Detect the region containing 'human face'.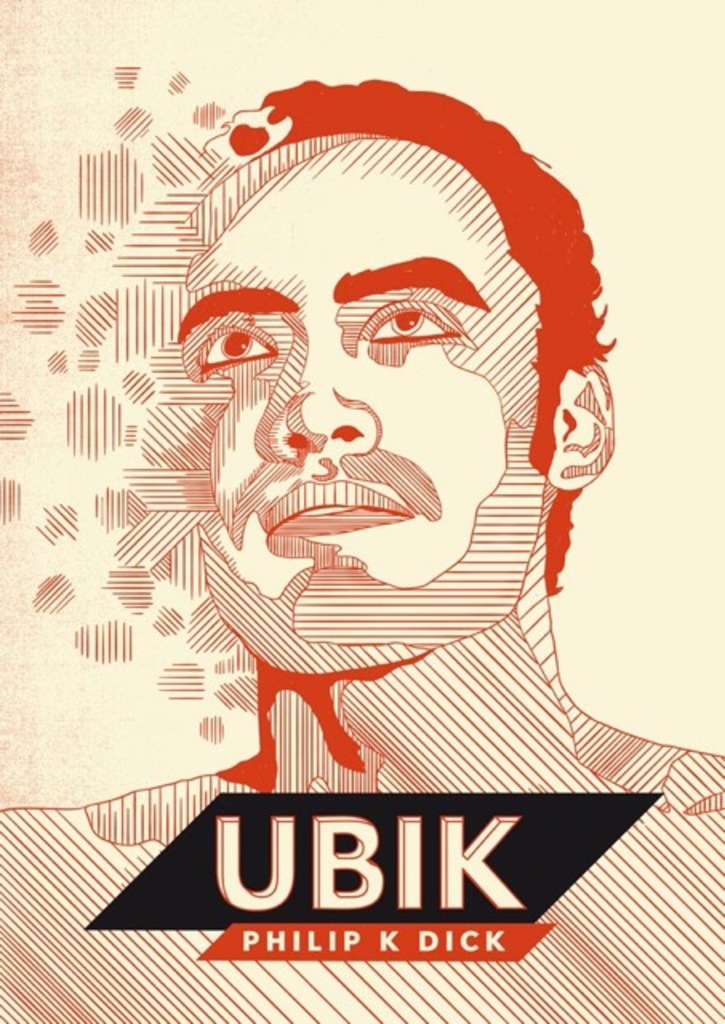
170 128 552 670.
